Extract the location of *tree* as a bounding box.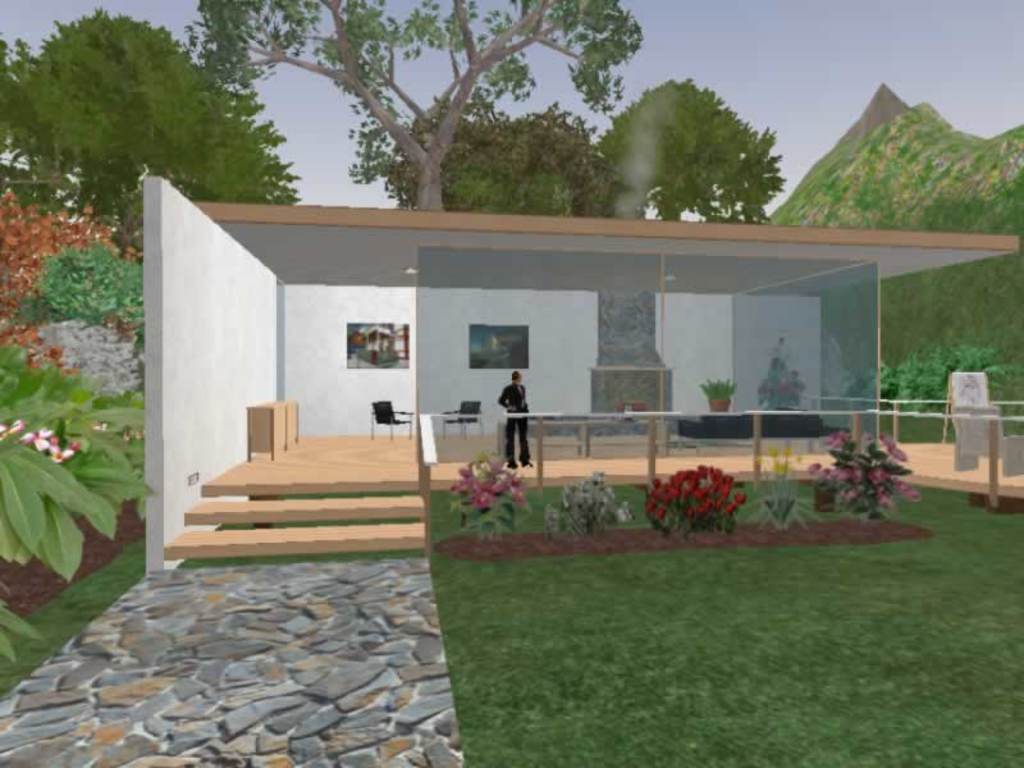
(602, 79, 791, 225).
